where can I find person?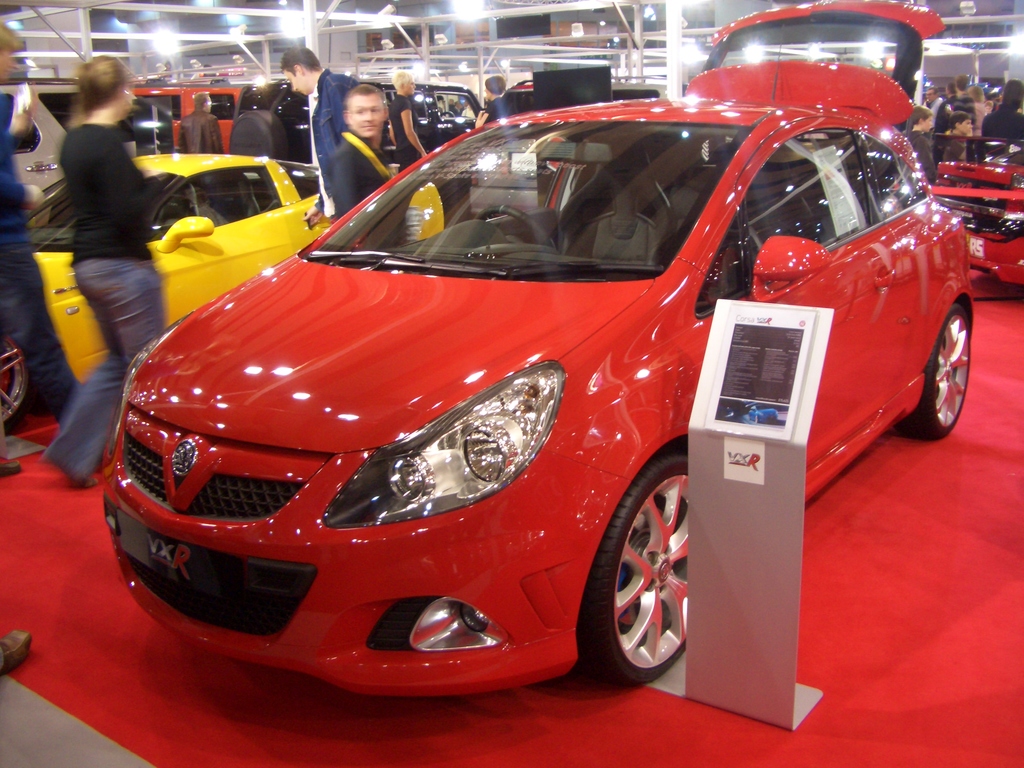
You can find it at Rect(279, 47, 357, 221).
